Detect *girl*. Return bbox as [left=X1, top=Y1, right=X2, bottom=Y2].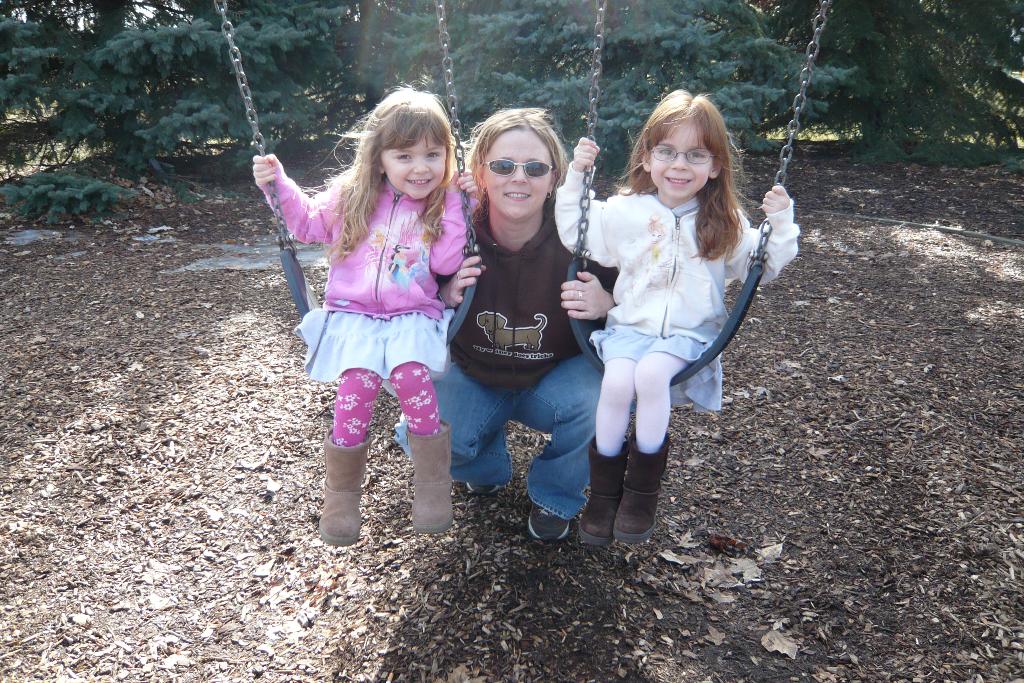
[left=252, top=85, right=479, bottom=546].
